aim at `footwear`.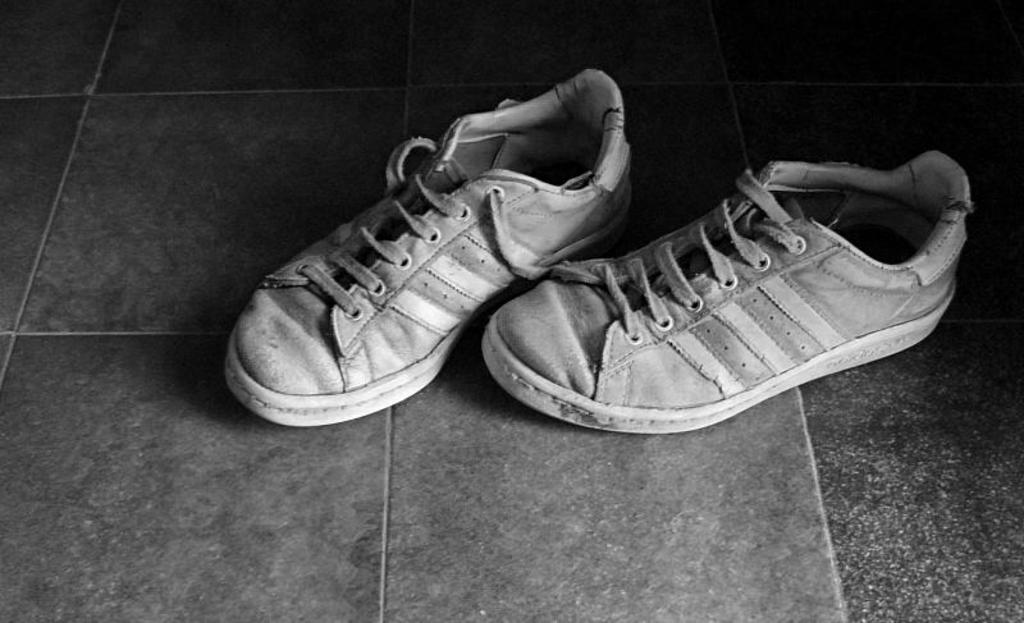
Aimed at left=220, top=59, right=630, bottom=427.
